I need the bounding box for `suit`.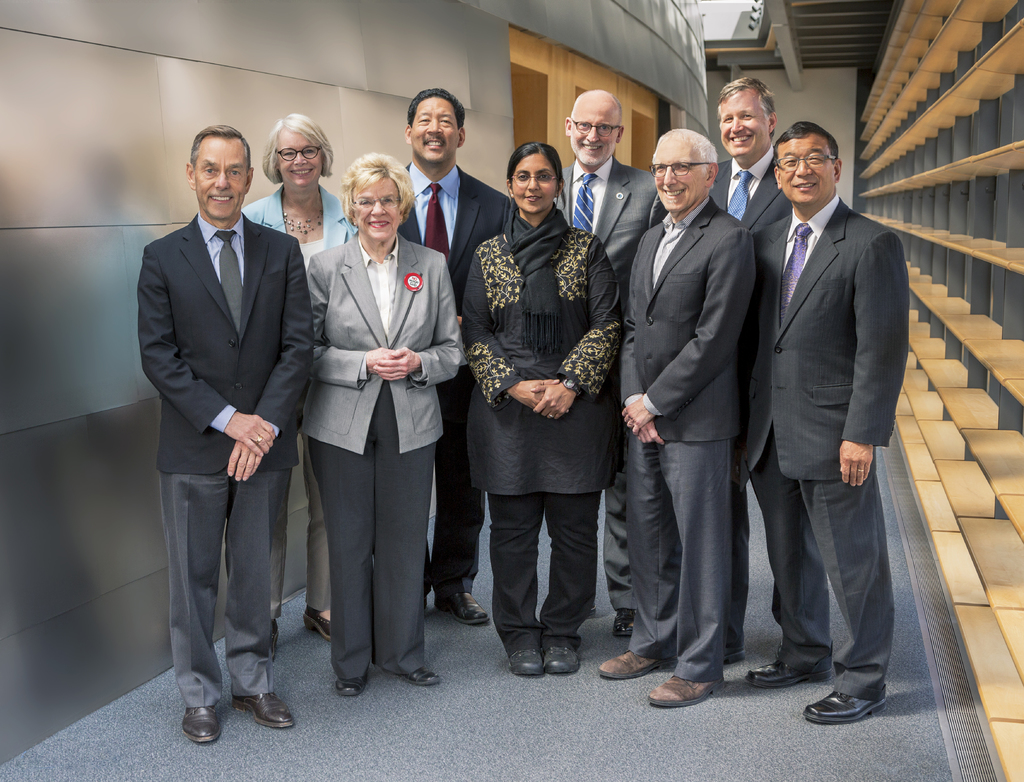
Here it is: <box>552,151,670,615</box>.
